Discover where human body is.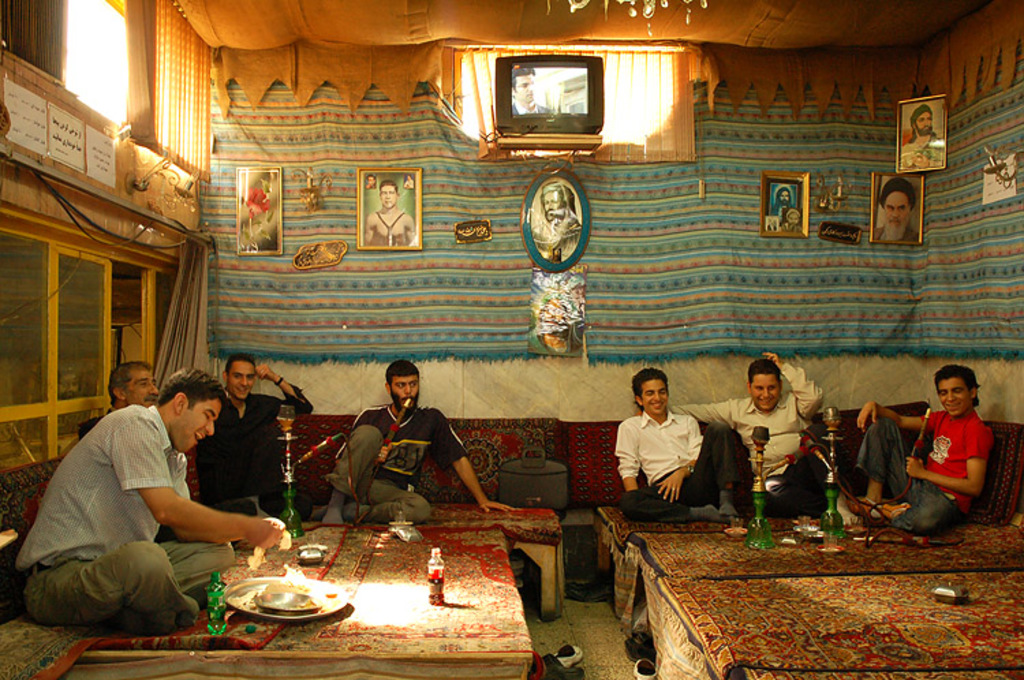
Discovered at (left=76, top=366, right=158, bottom=441).
